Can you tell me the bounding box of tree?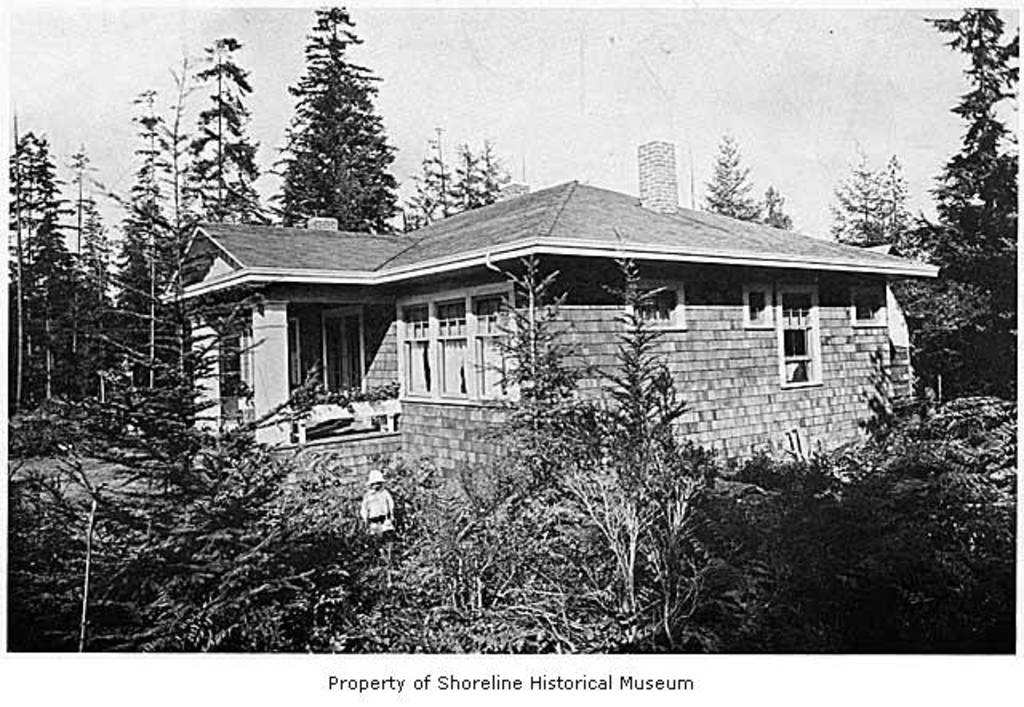
box(6, 126, 94, 397).
